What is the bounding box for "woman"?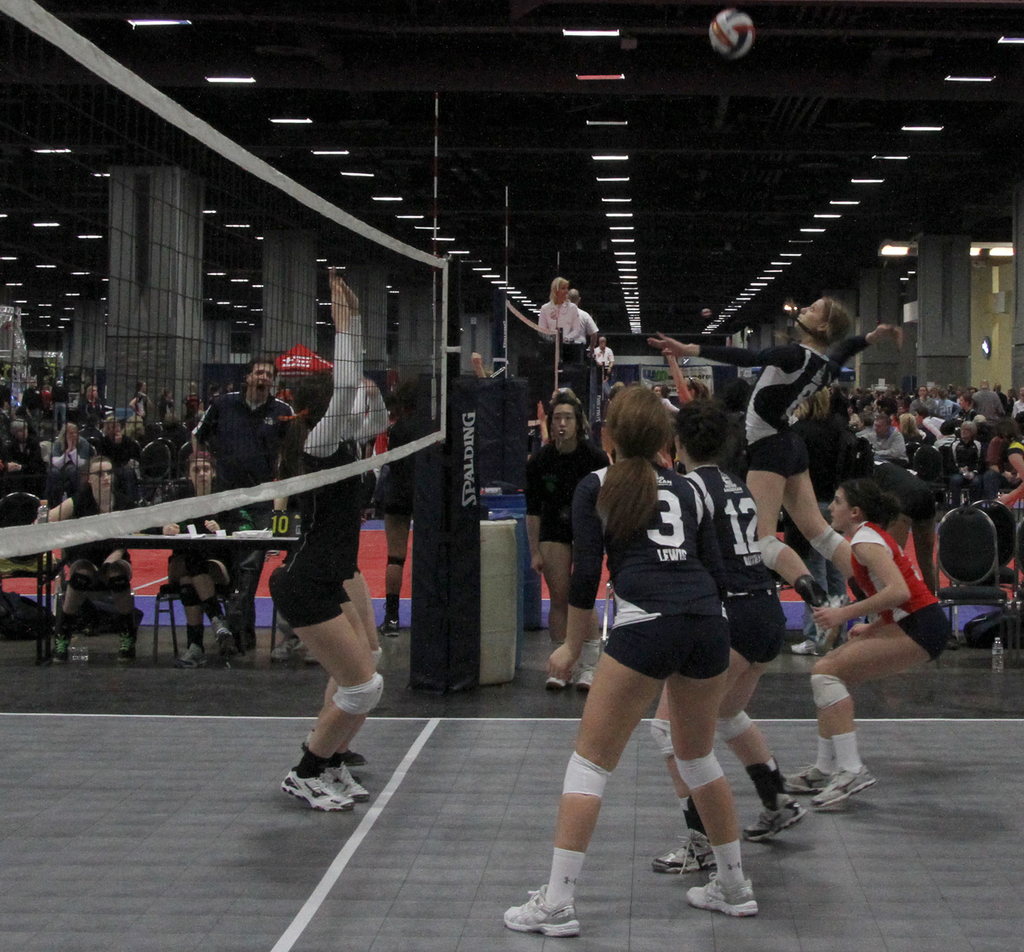
Rect(645, 293, 894, 645).
